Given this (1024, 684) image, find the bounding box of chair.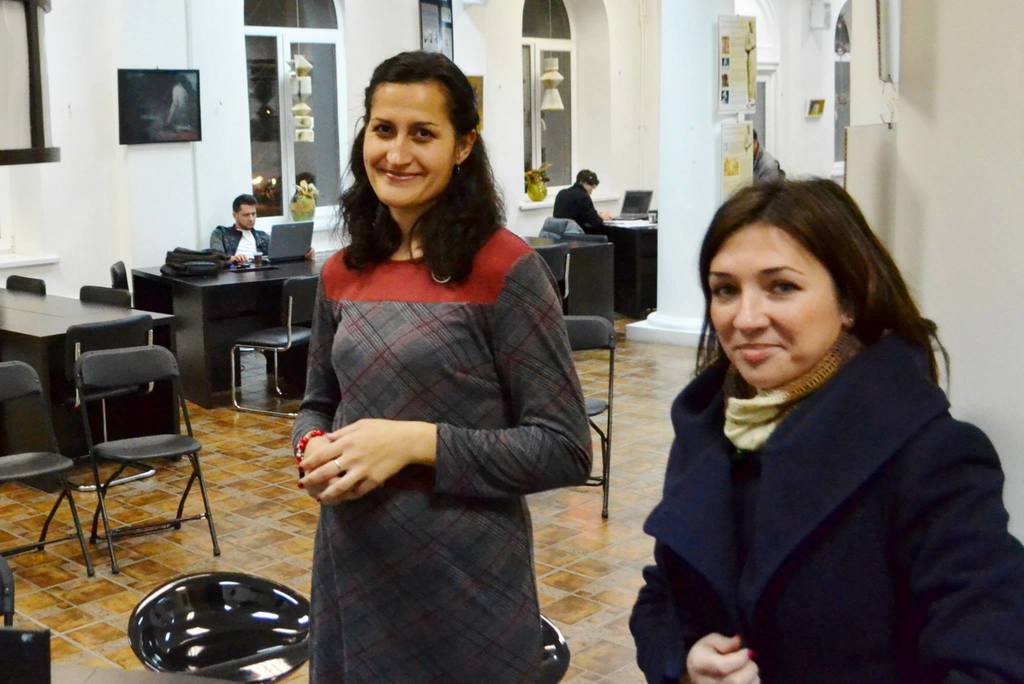
region(561, 313, 619, 520).
